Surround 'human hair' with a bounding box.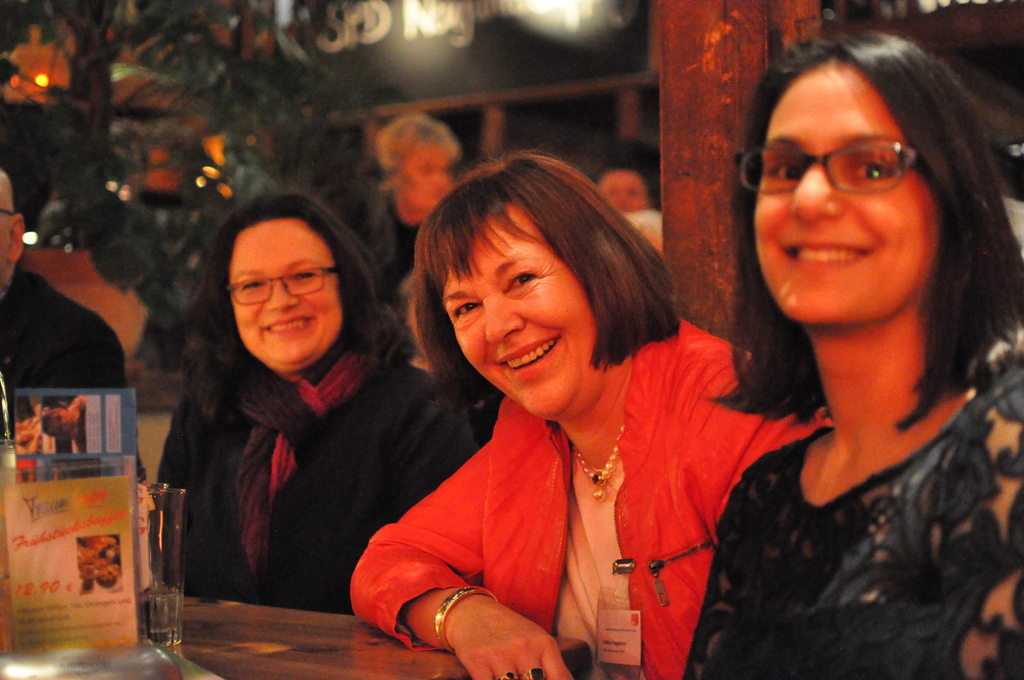
select_region(419, 152, 673, 398).
